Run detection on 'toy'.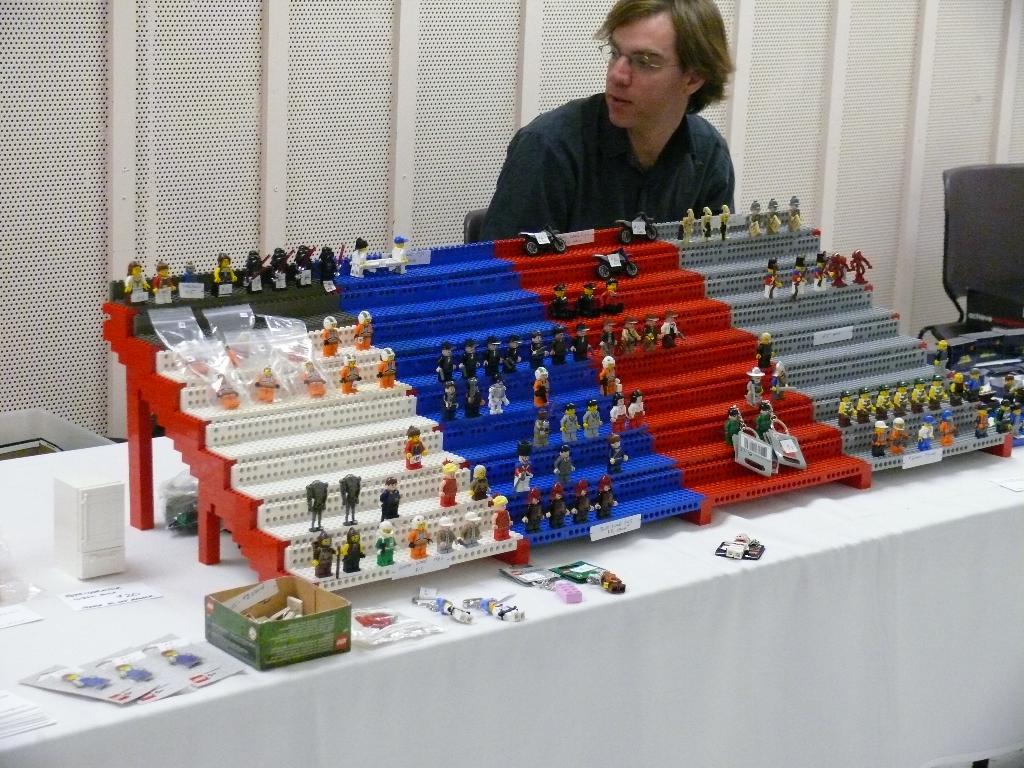
Result: 630/394/653/424.
